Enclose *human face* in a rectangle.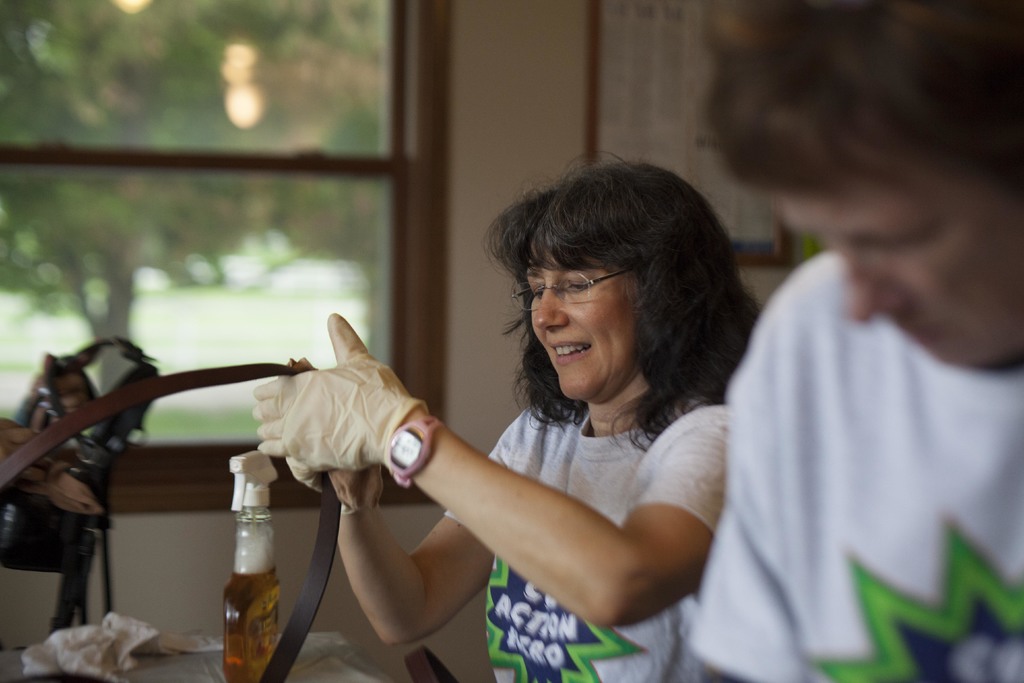
crop(764, 130, 1023, 374).
